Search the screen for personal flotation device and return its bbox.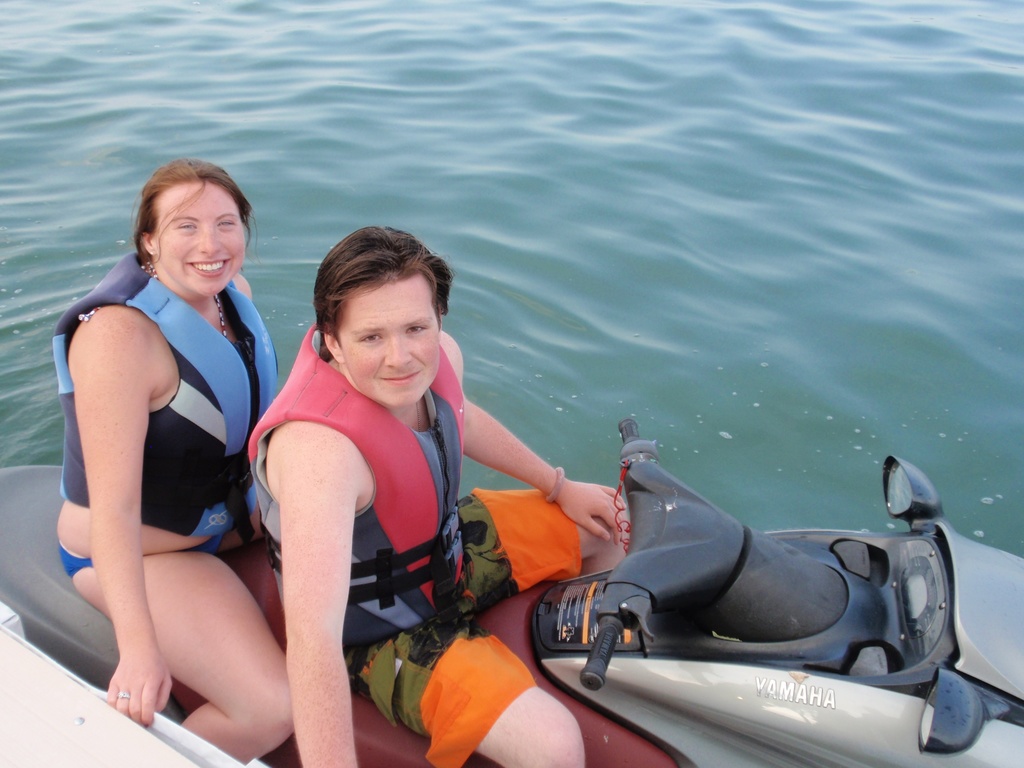
Found: 49, 252, 279, 543.
